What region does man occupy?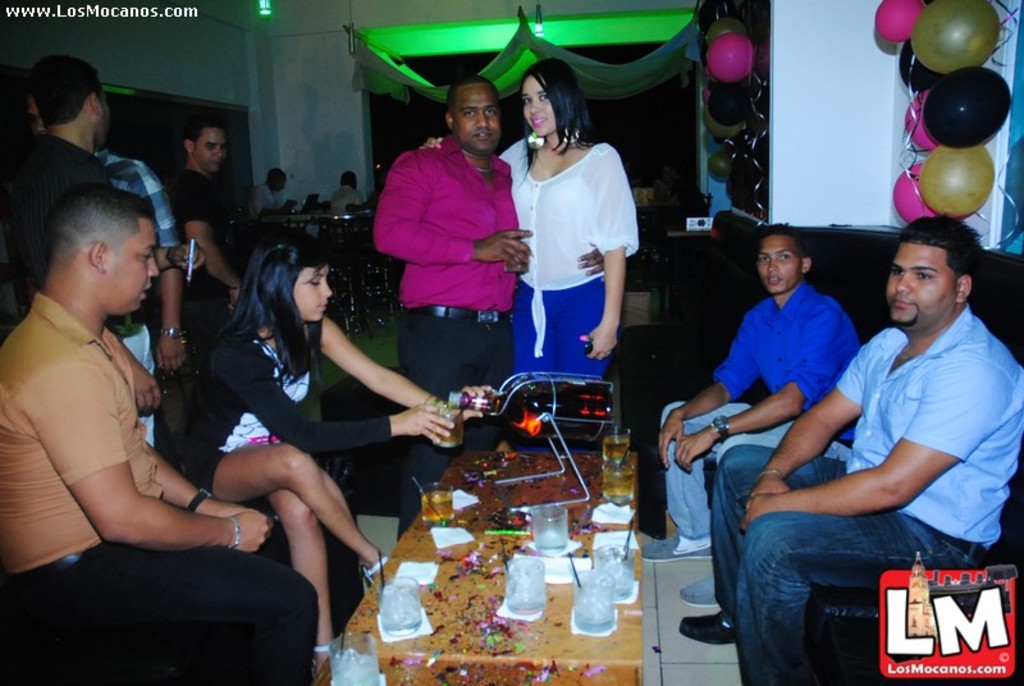
159 110 246 374.
